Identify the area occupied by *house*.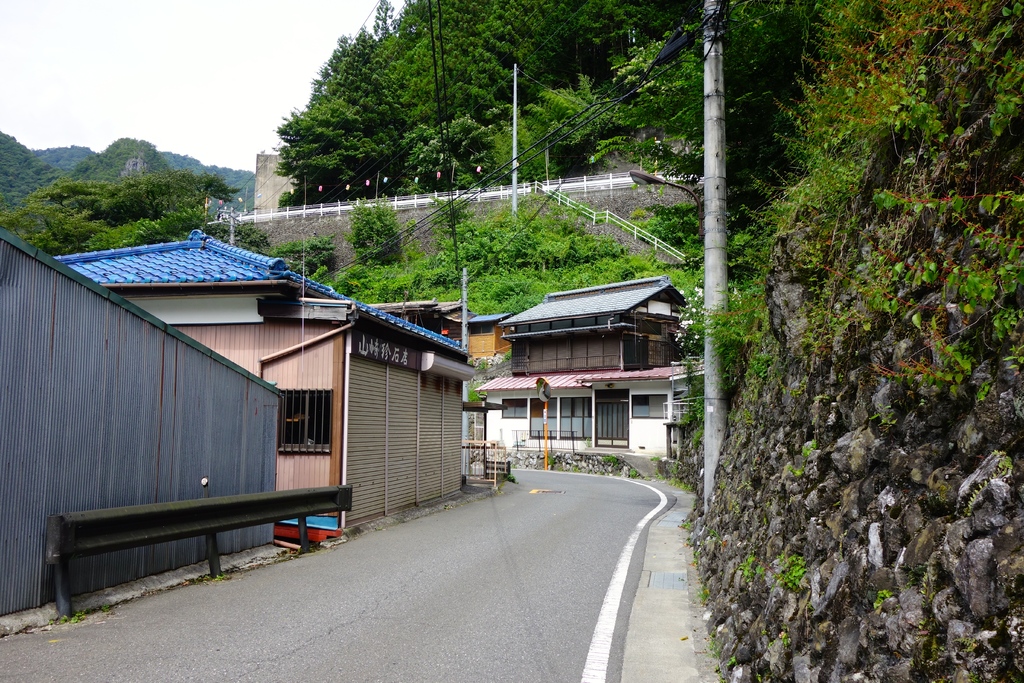
Area: [x1=476, y1=276, x2=710, y2=456].
